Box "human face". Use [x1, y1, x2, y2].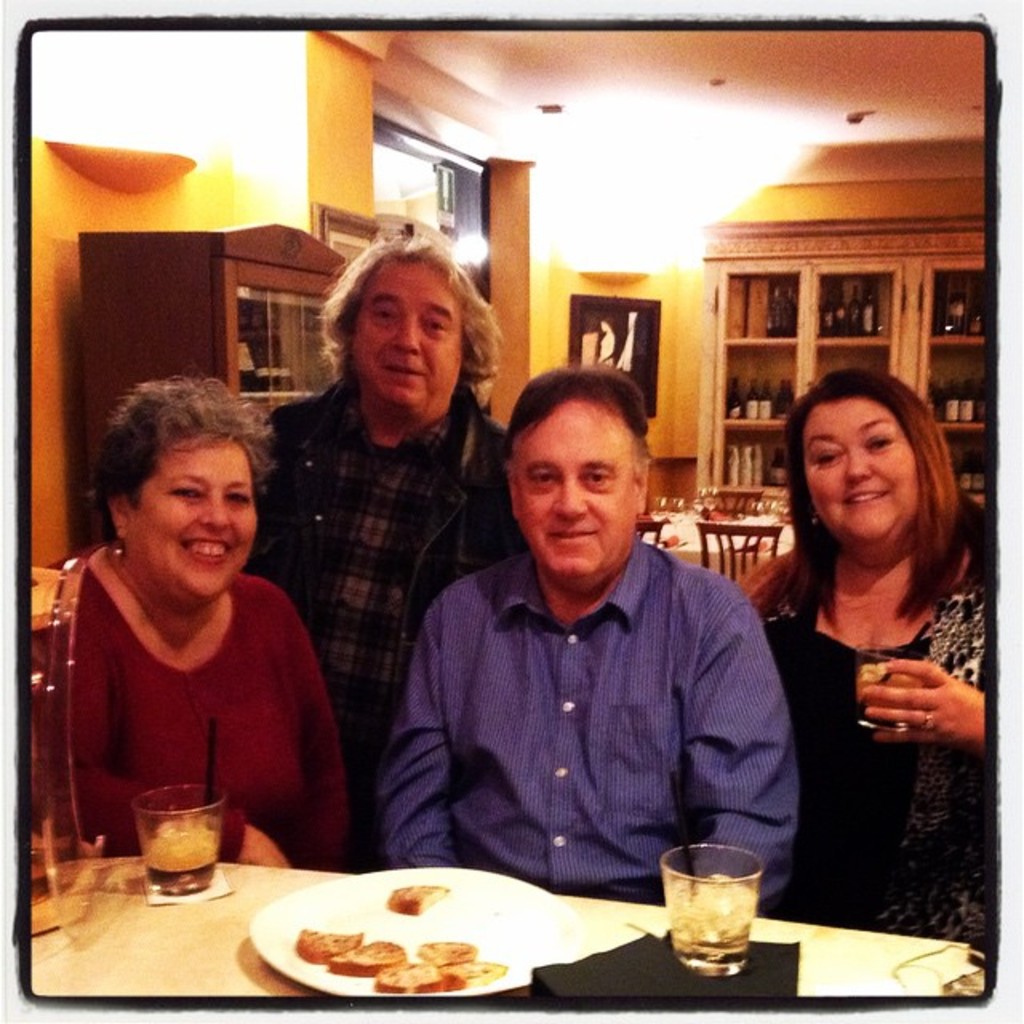
[502, 395, 642, 592].
